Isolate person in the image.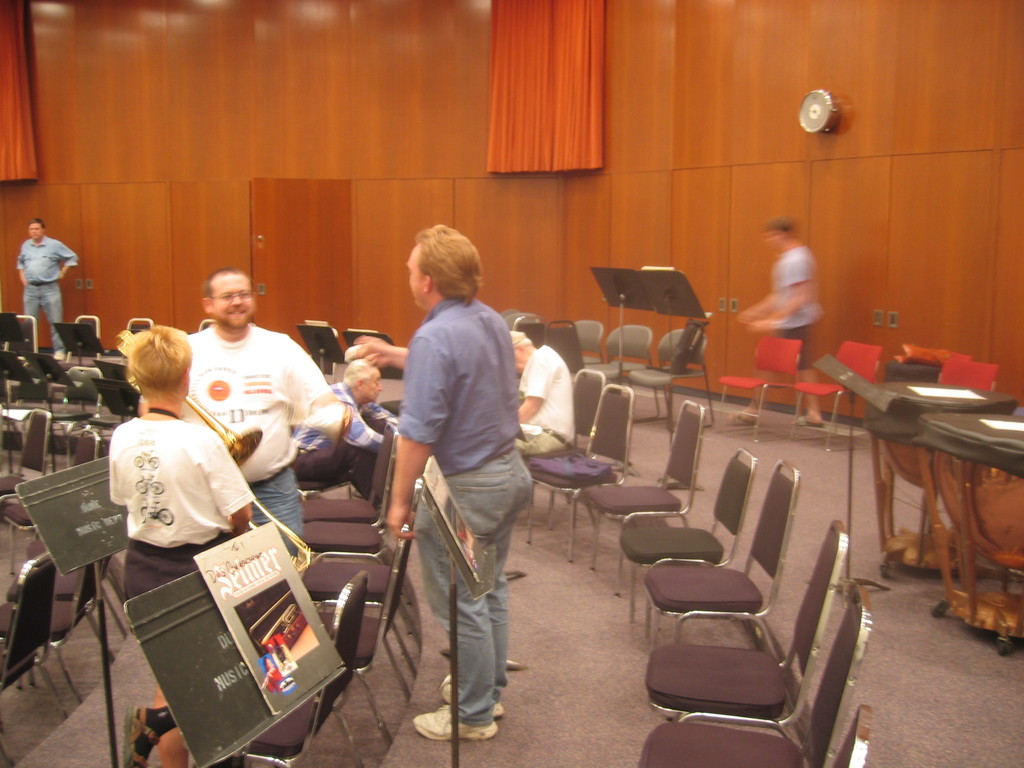
Isolated region: BBox(730, 218, 831, 429).
